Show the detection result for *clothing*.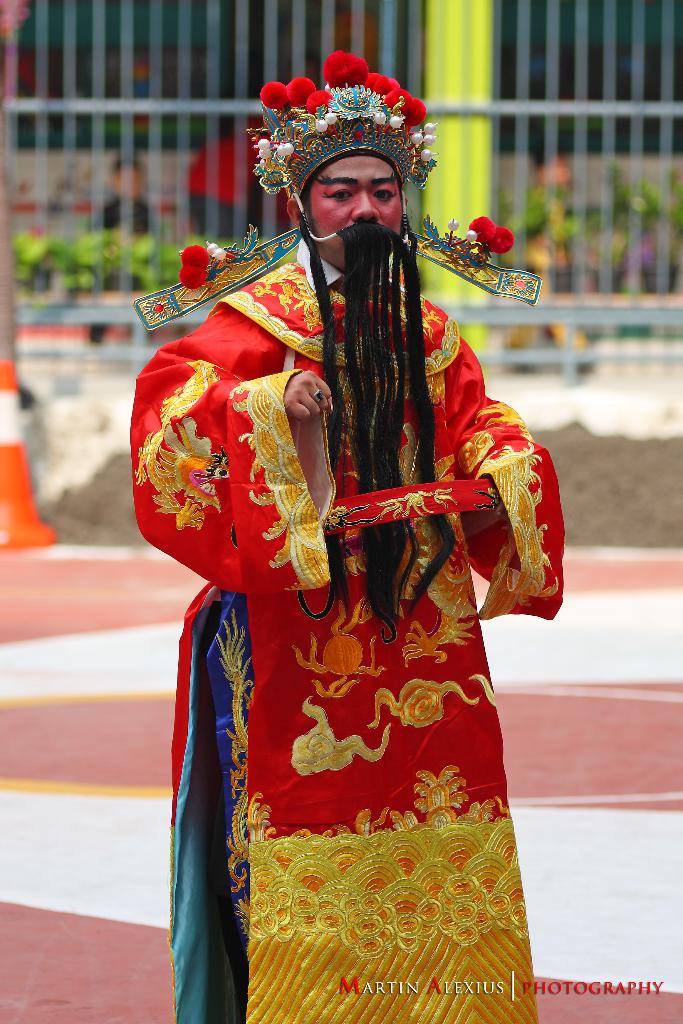
152, 203, 555, 984.
